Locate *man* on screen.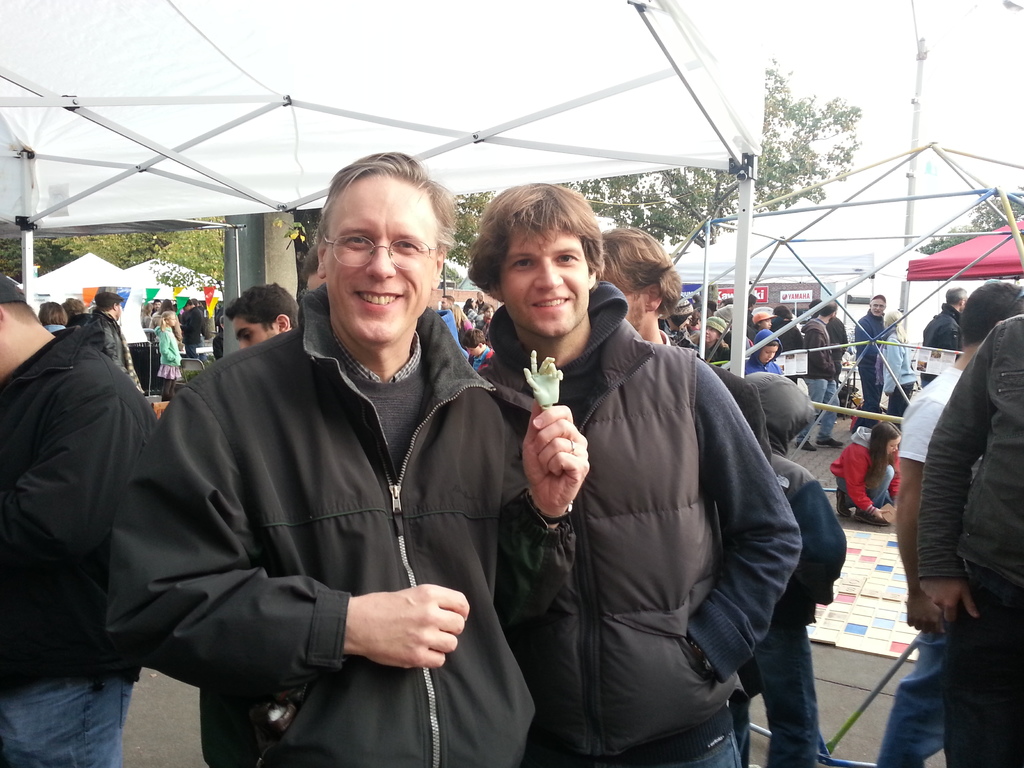
On screen at [0,269,163,767].
